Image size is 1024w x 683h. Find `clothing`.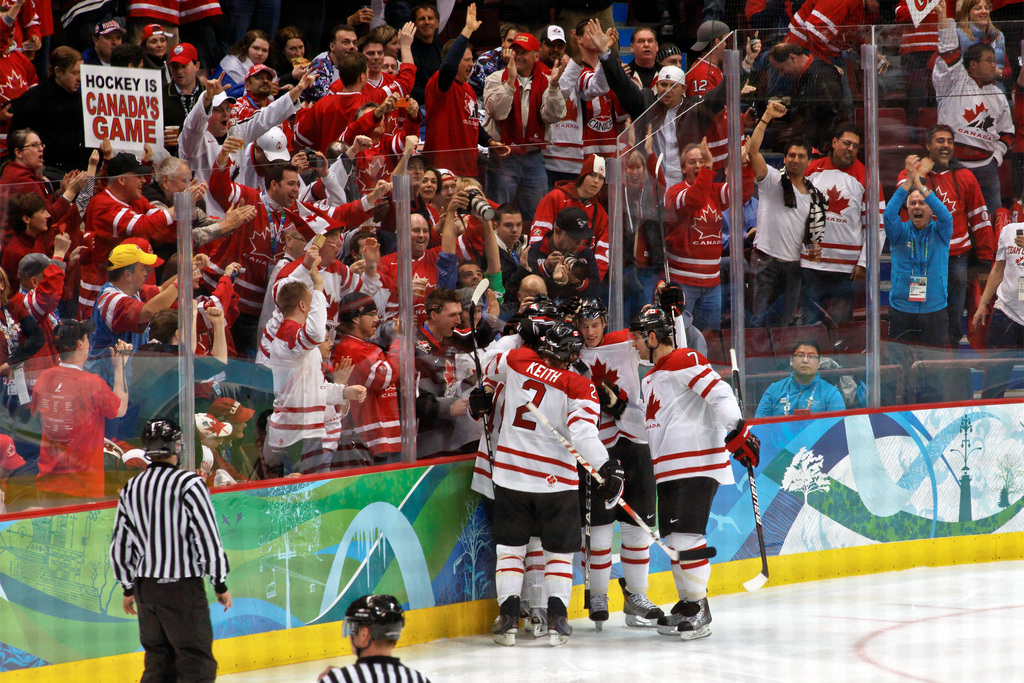
488, 342, 611, 609.
